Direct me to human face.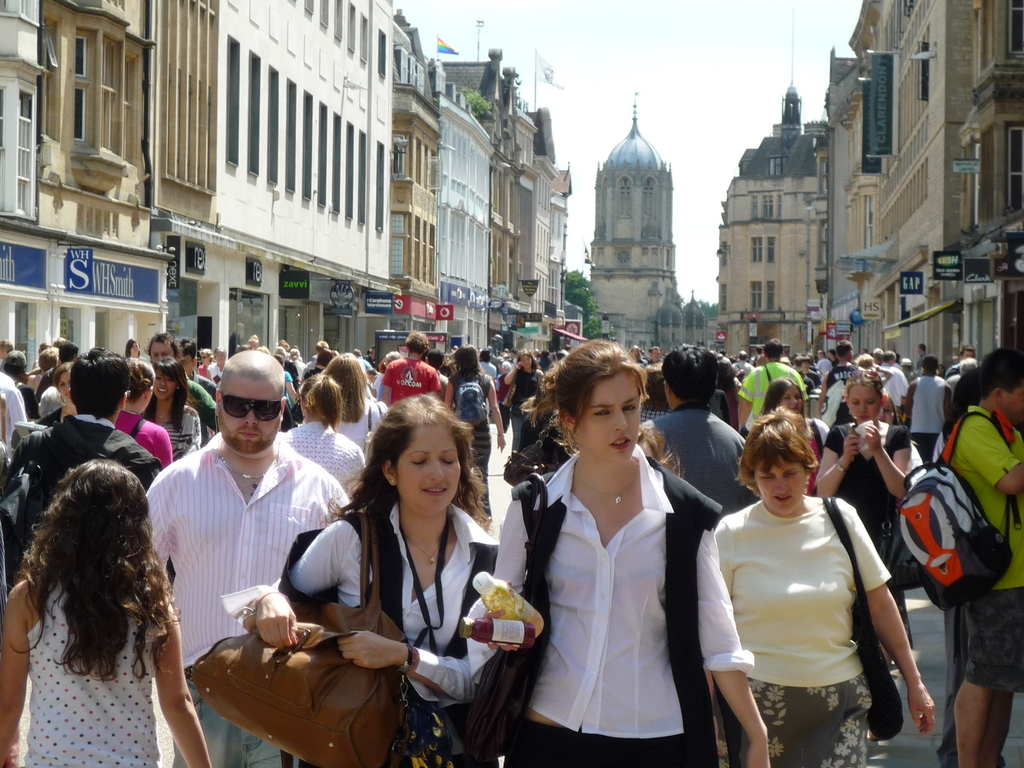
Direction: <bbox>758, 451, 801, 509</bbox>.
